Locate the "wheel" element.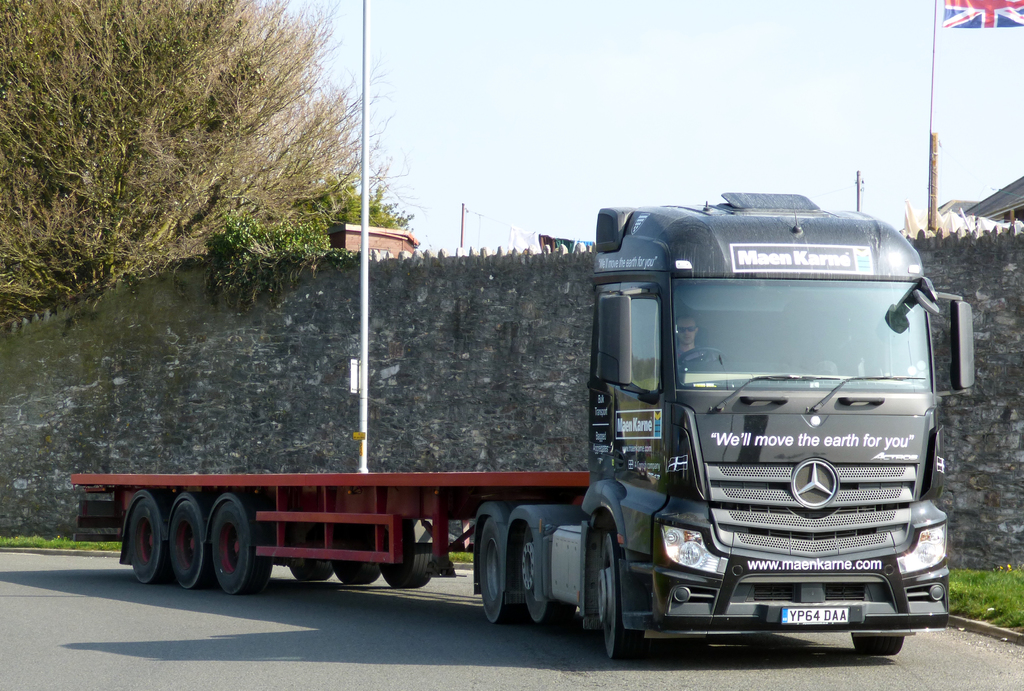
Element bbox: select_region(335, 565, 376, 582).
